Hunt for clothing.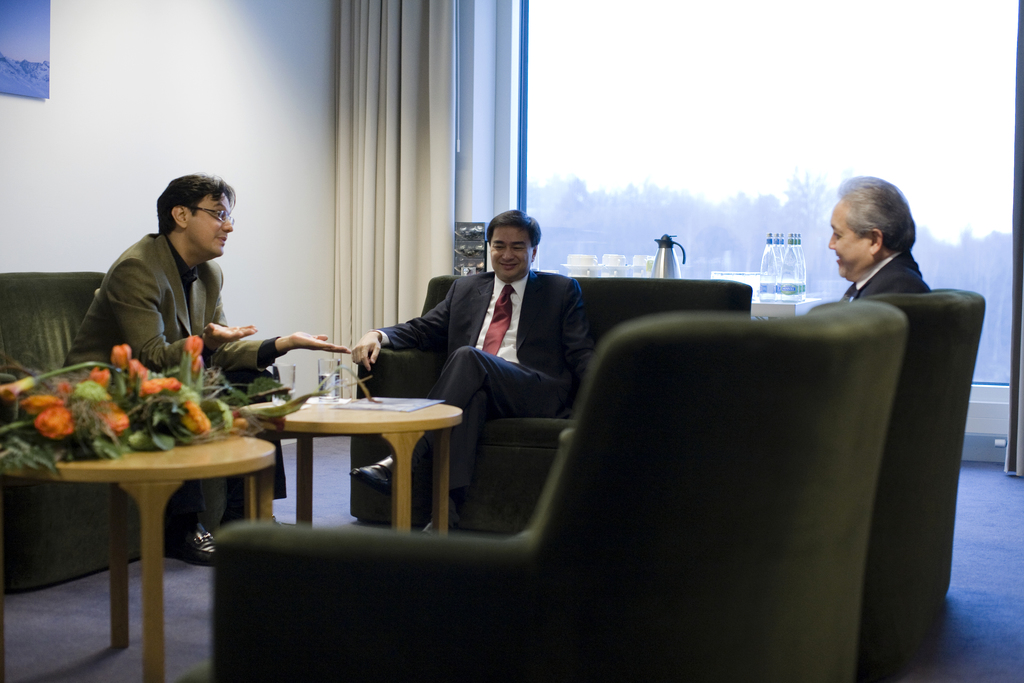
Hunted down at [x1=47, y1=209, x2=293, y2=555].
